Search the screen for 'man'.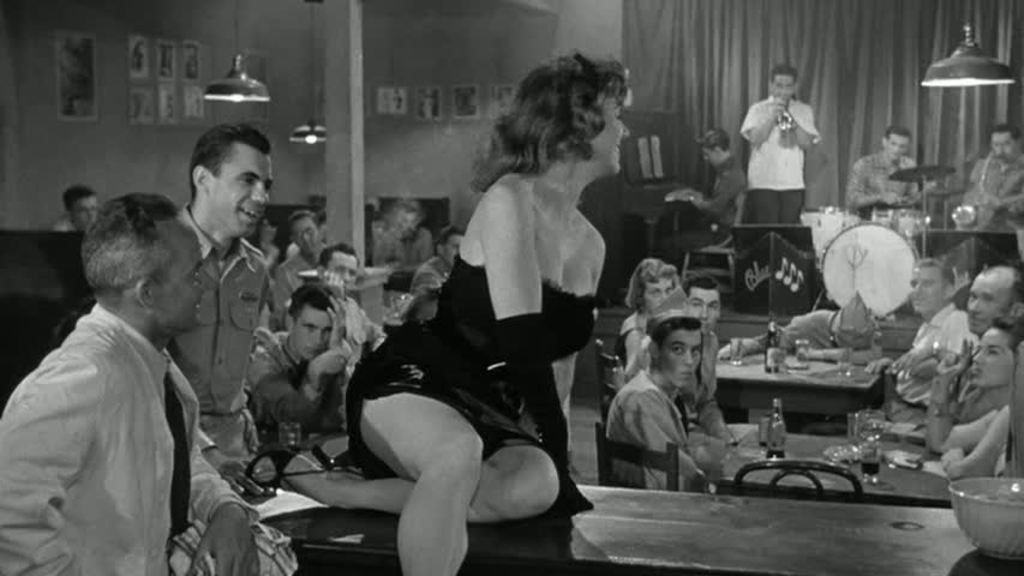
Found at locate(413, 222, 472, 287).
